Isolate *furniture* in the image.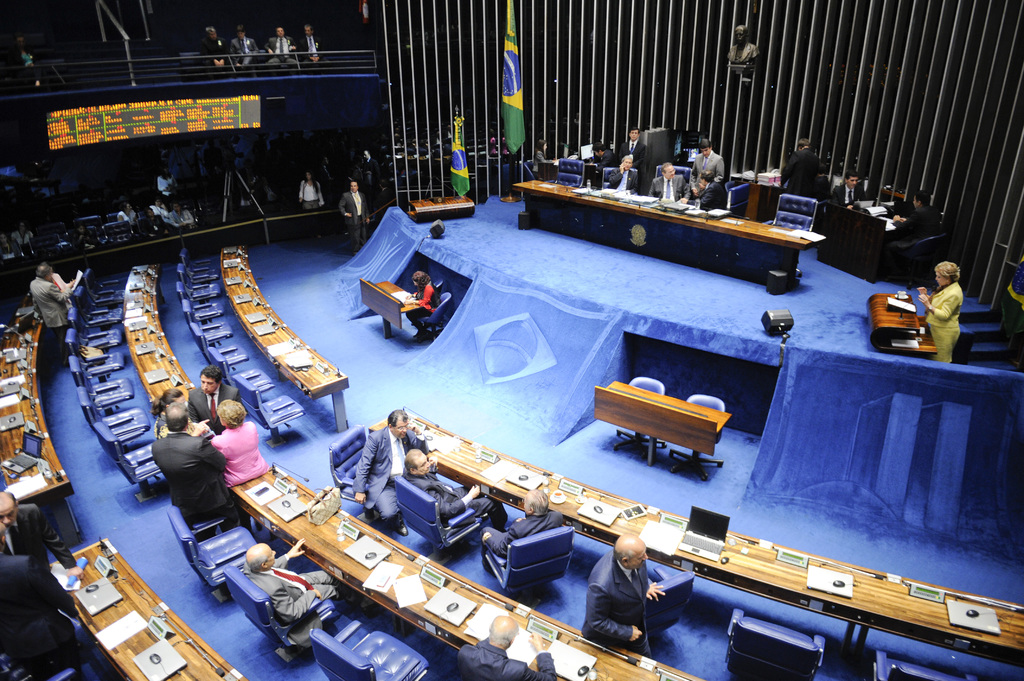
Isolated region: region(63, 303, 125, 334).
